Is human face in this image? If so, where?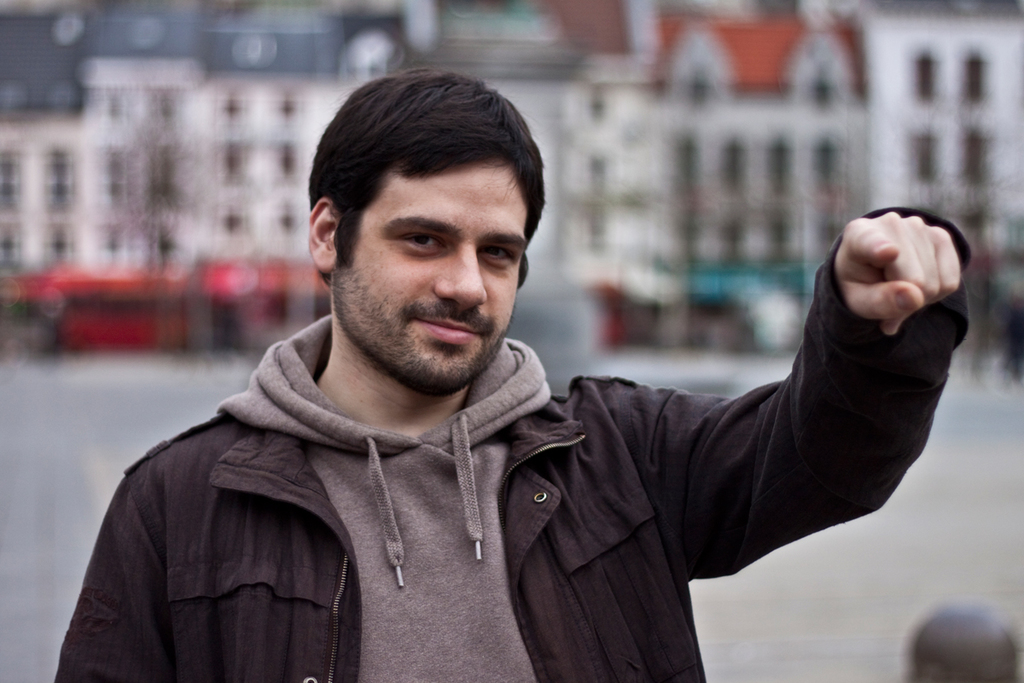
Yes, at (334,156,525,388).
